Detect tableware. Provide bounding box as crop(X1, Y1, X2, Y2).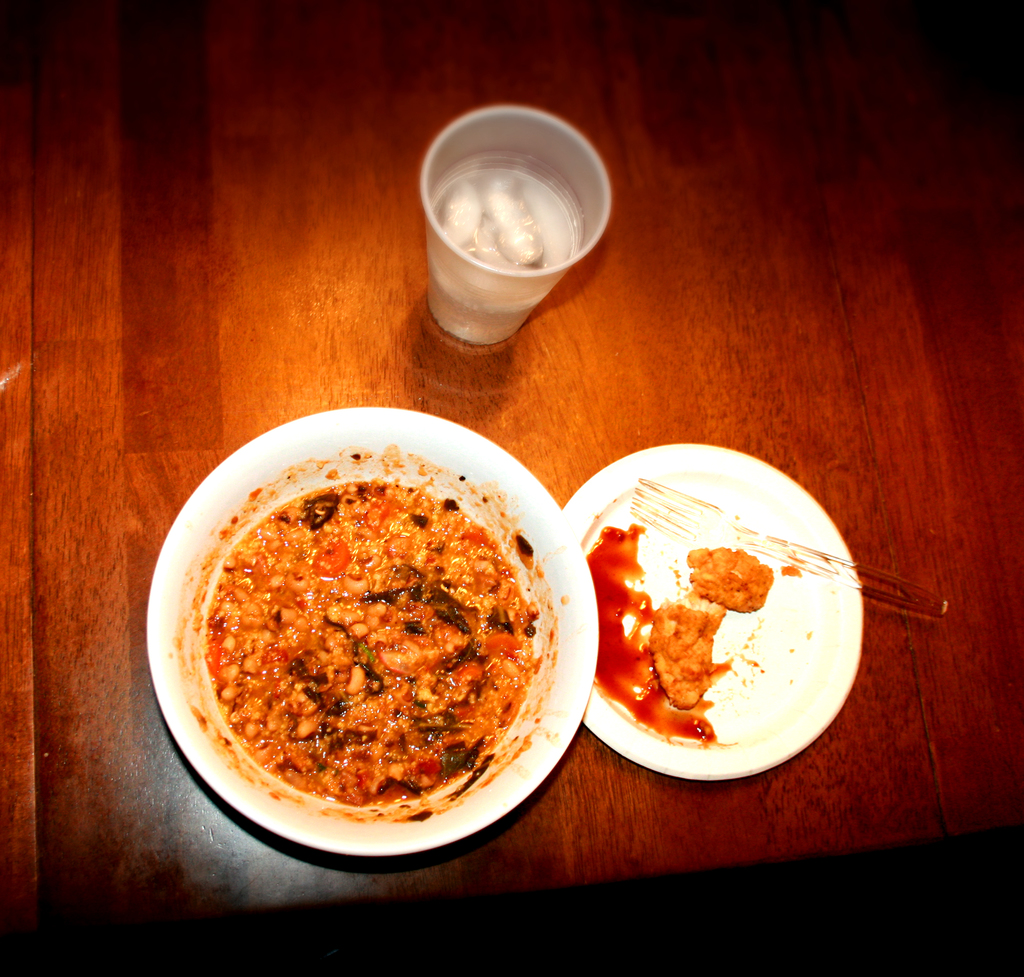
crop(126, 407, 588, 862).
